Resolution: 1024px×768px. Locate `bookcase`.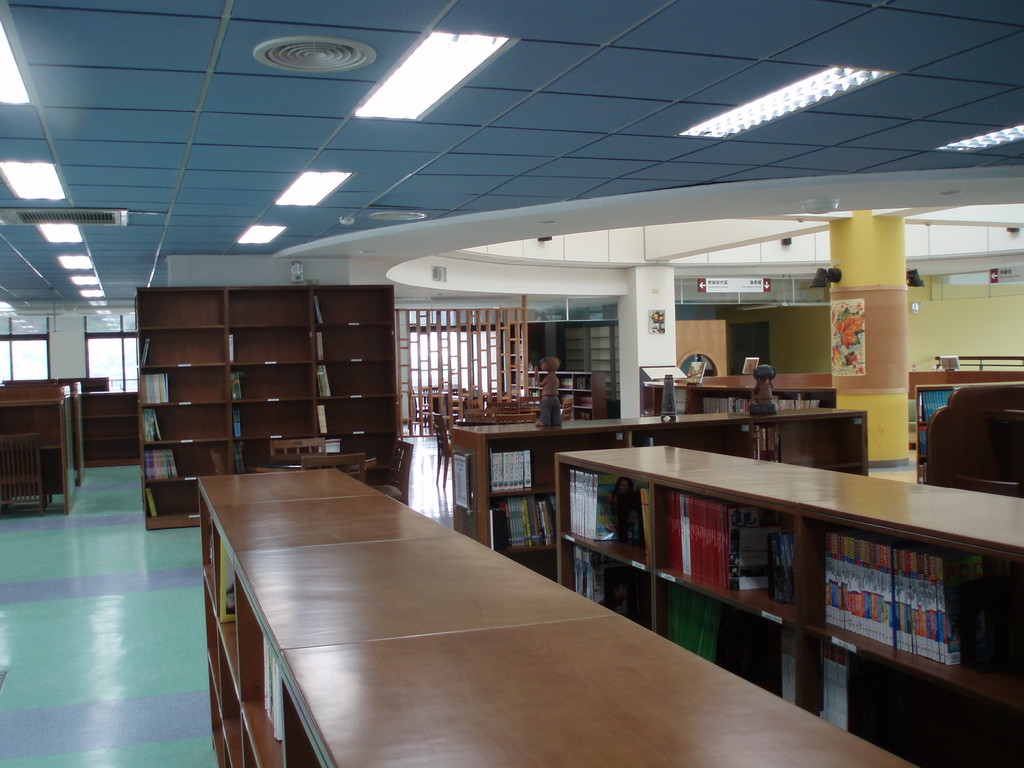
bbox=(641, 383, 834, 417).
